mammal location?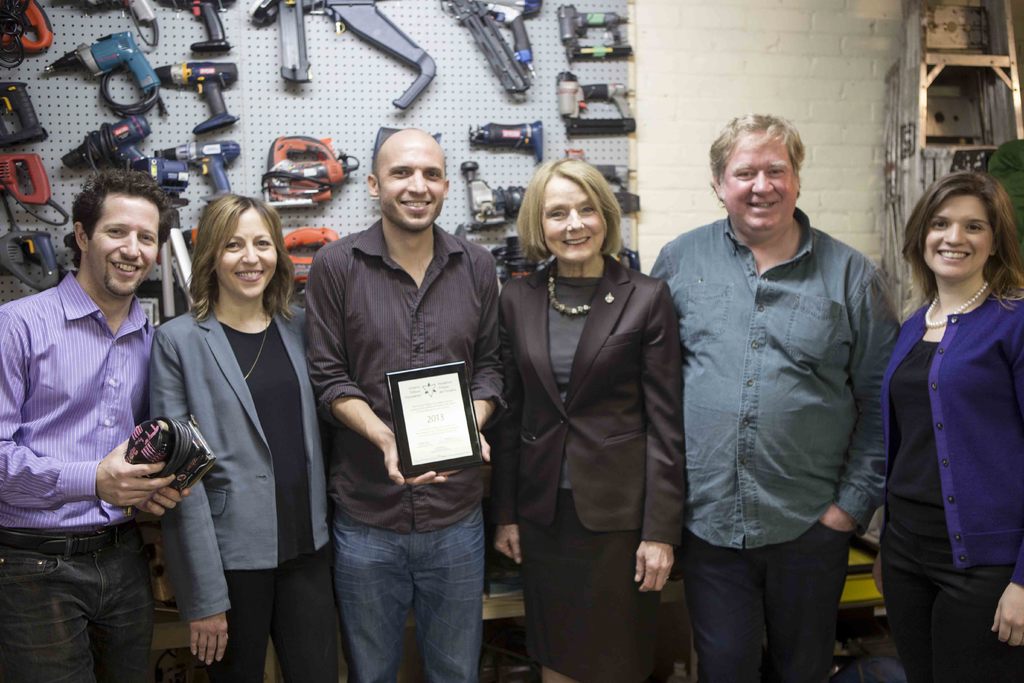
bbox=(871, 156, 1021, 682)
